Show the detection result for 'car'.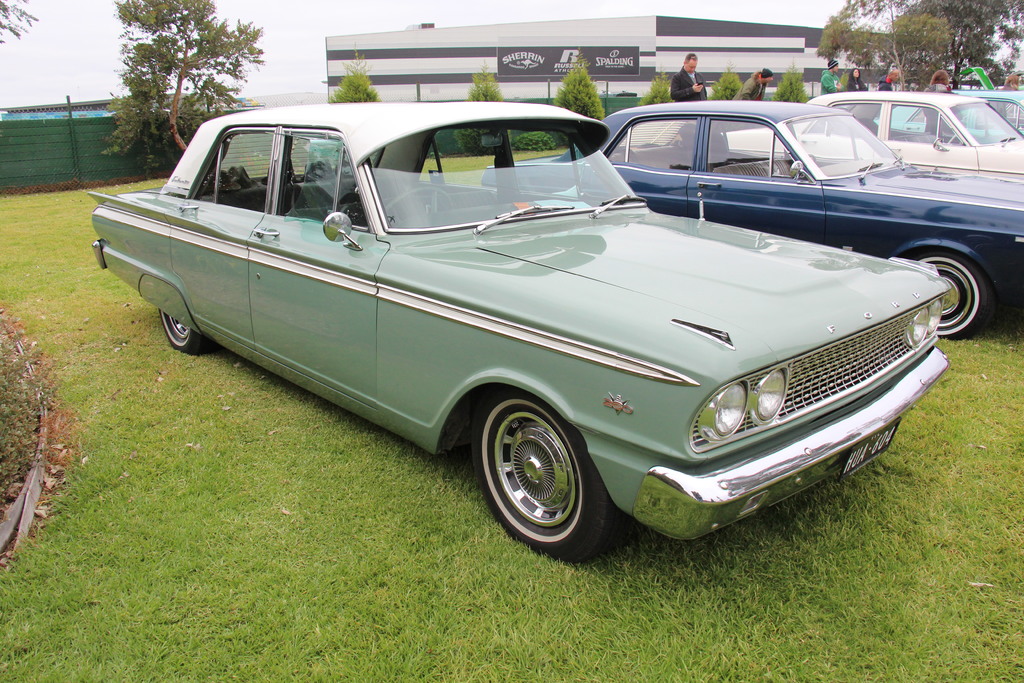
<box>880,86,1023,135</box>.
